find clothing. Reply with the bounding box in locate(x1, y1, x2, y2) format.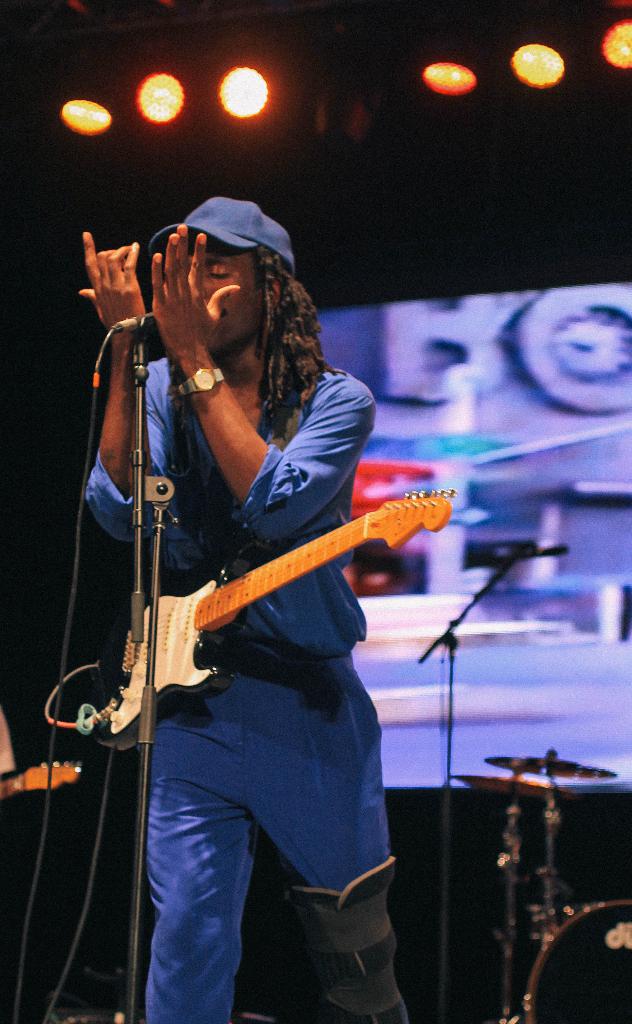
locate(76, 191, 446, 989).
